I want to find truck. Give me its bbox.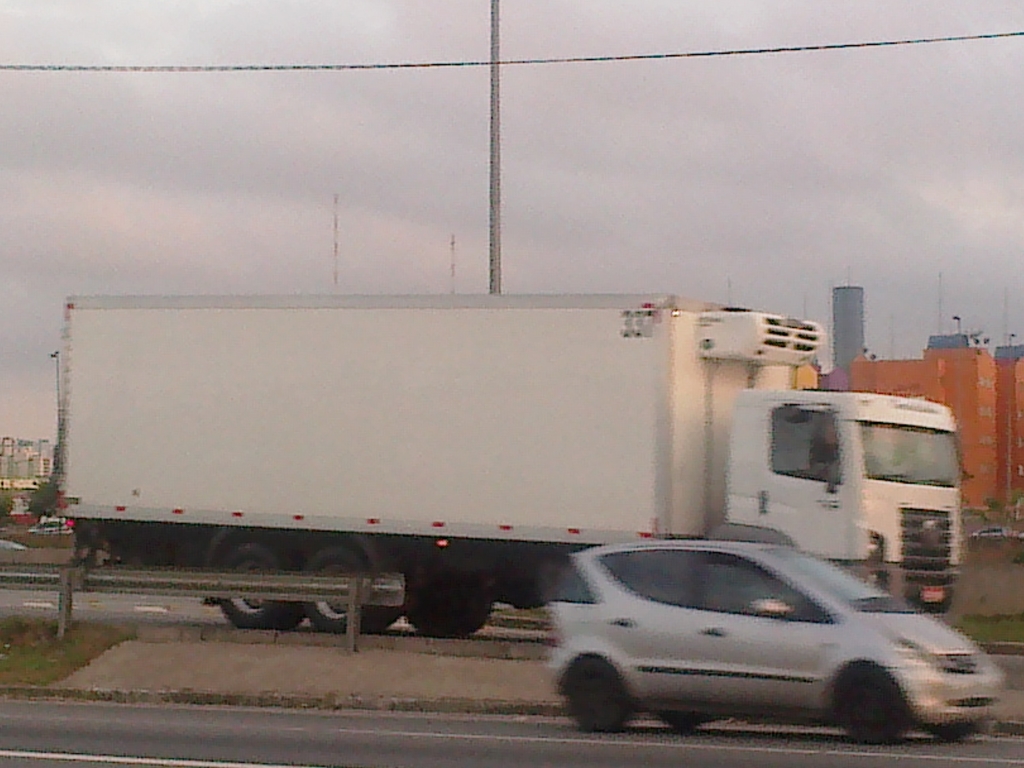
{"x1": 9, "y1": 286, "x2": 993, "y2": 680}.
